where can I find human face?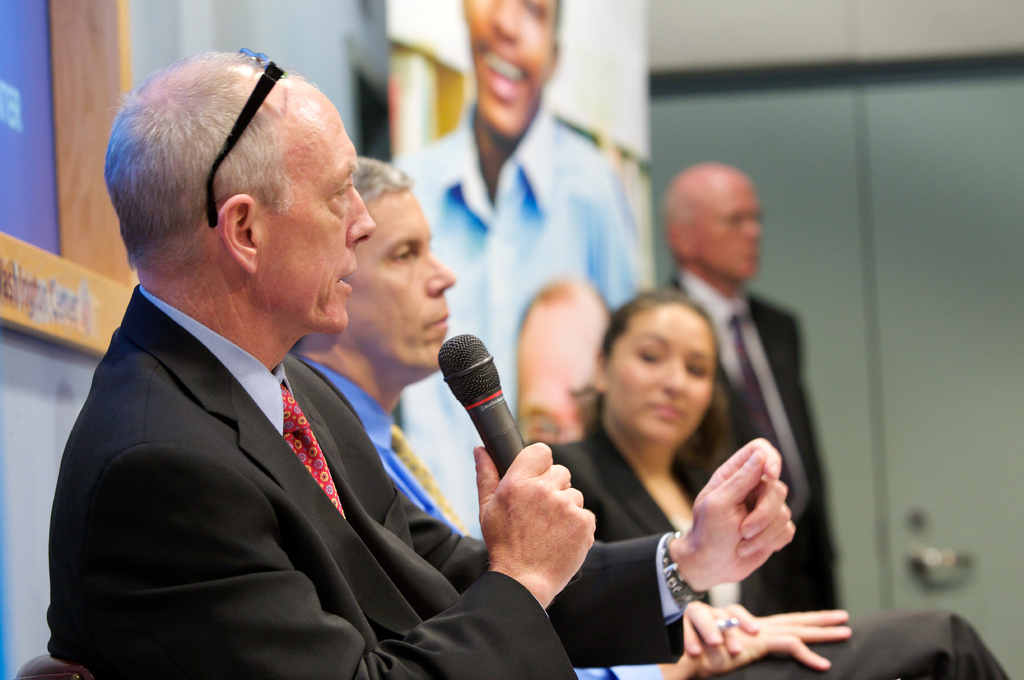
You can find it at 466 0 553 140.
